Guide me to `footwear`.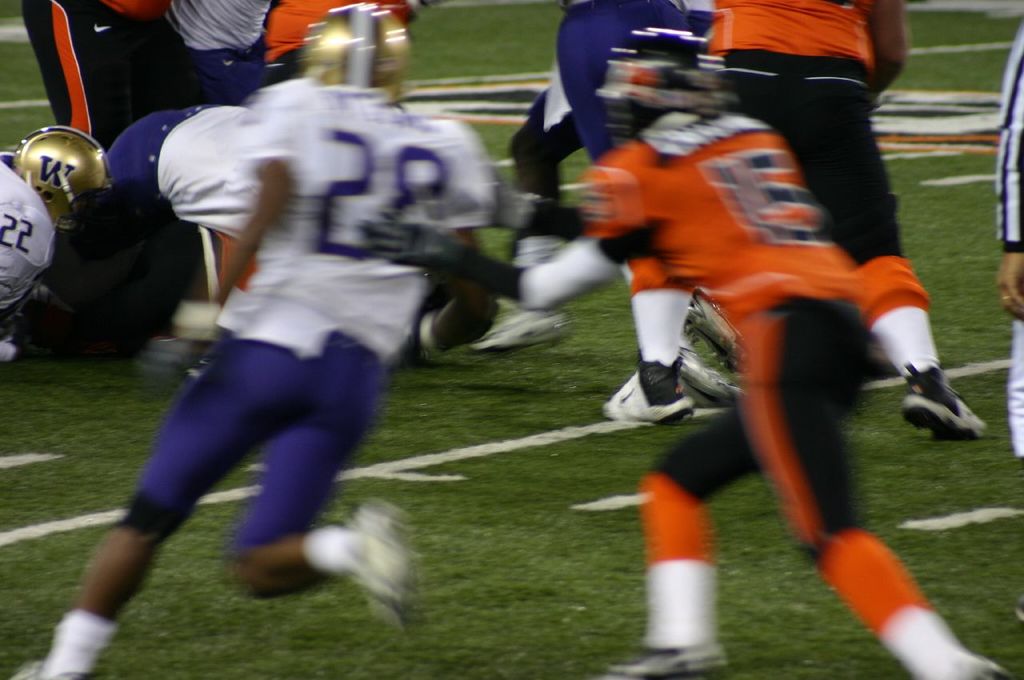
Guidance: (601, 644, 737, 679).
